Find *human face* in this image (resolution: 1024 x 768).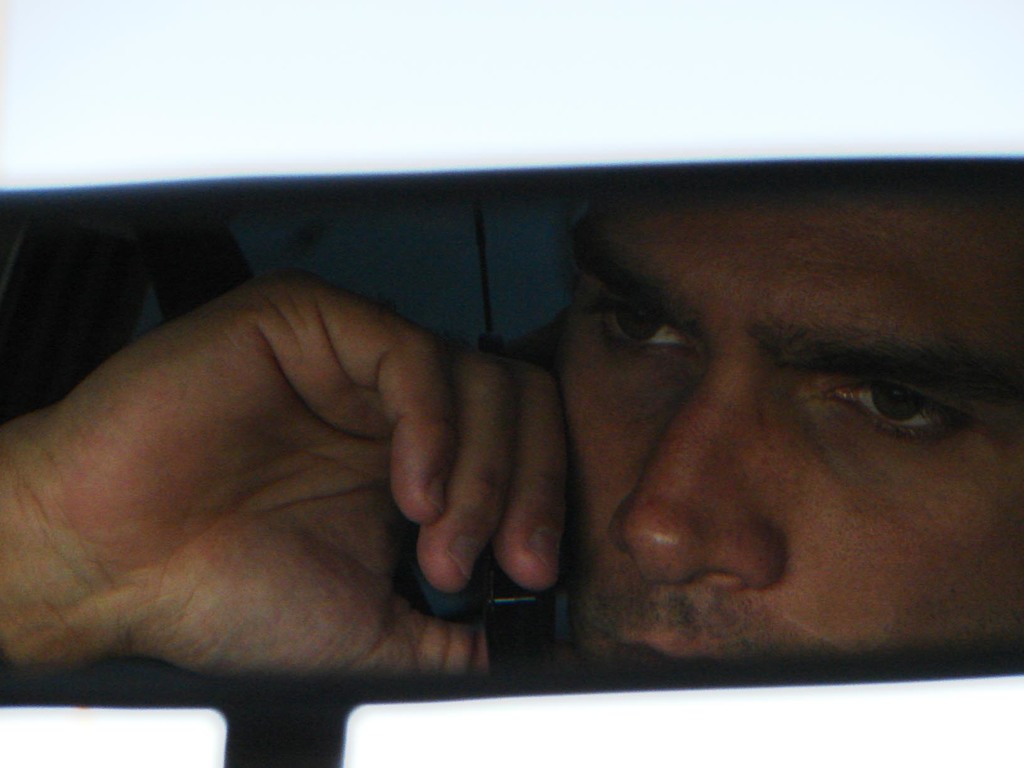
bbox=(570, 155, 1023, 688).
